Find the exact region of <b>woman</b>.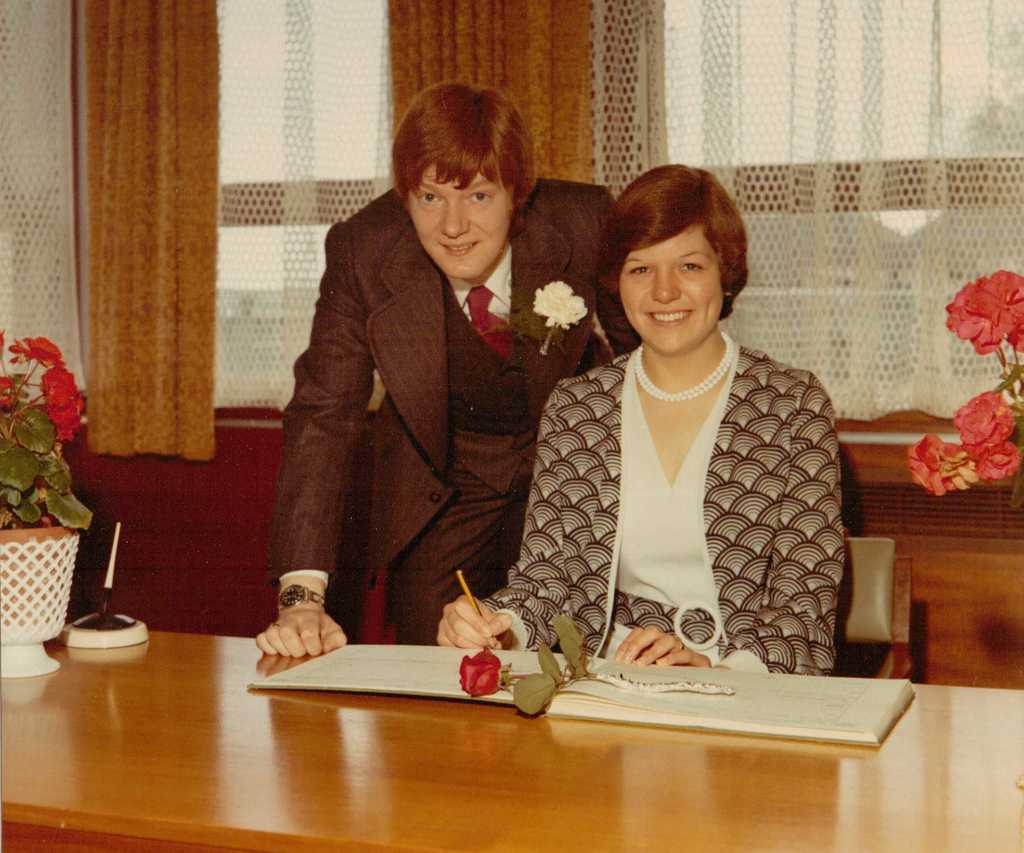
Exact region: <bbox>506, 170, 846, 704</bbox>.
